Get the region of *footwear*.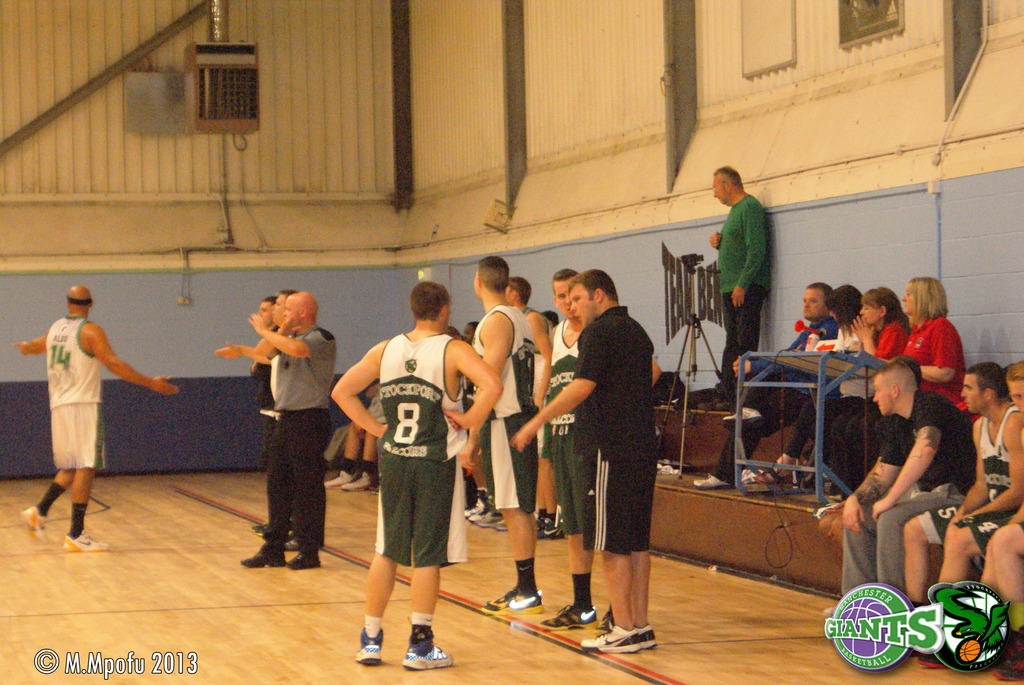
[left=286, top=546, right=317, bottom=571].
